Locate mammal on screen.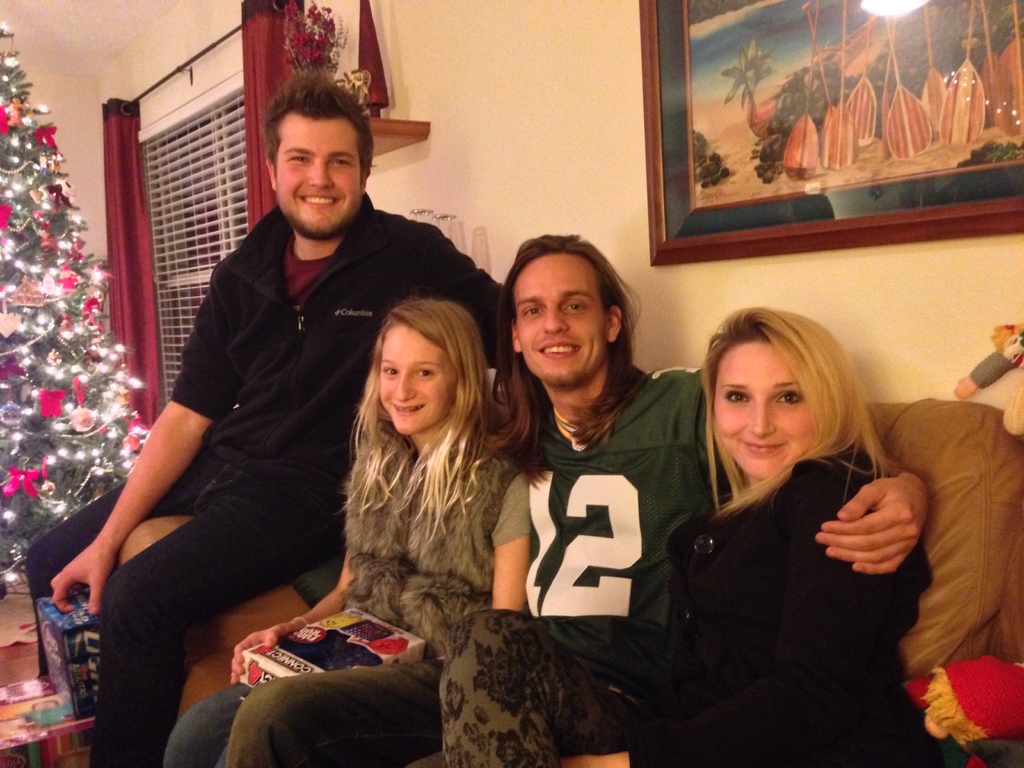
On screen at box(227, 226, 930, 767).
